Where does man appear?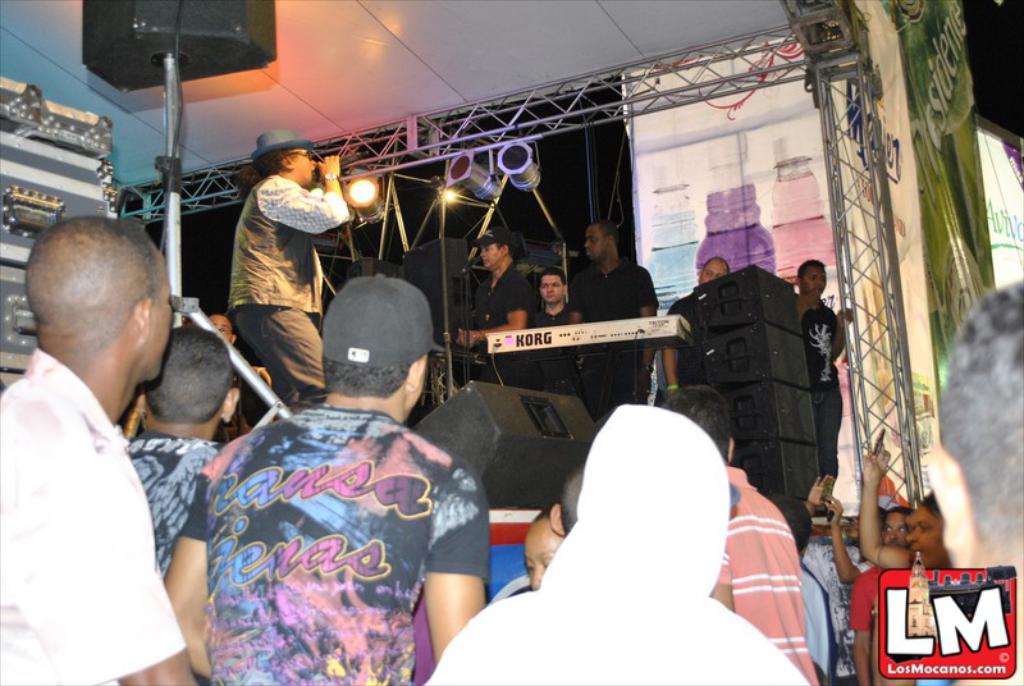
Appears at 0:195:209:677.
